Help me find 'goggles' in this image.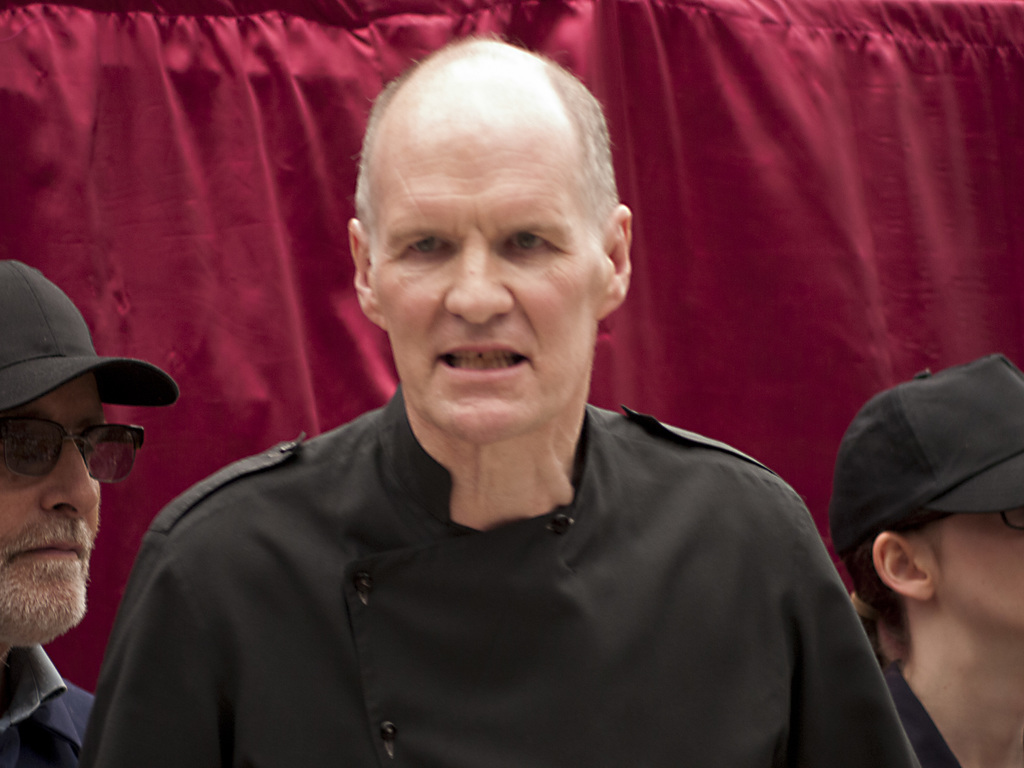
Found it: (left=0, top=420, right=145, bottom=496).
